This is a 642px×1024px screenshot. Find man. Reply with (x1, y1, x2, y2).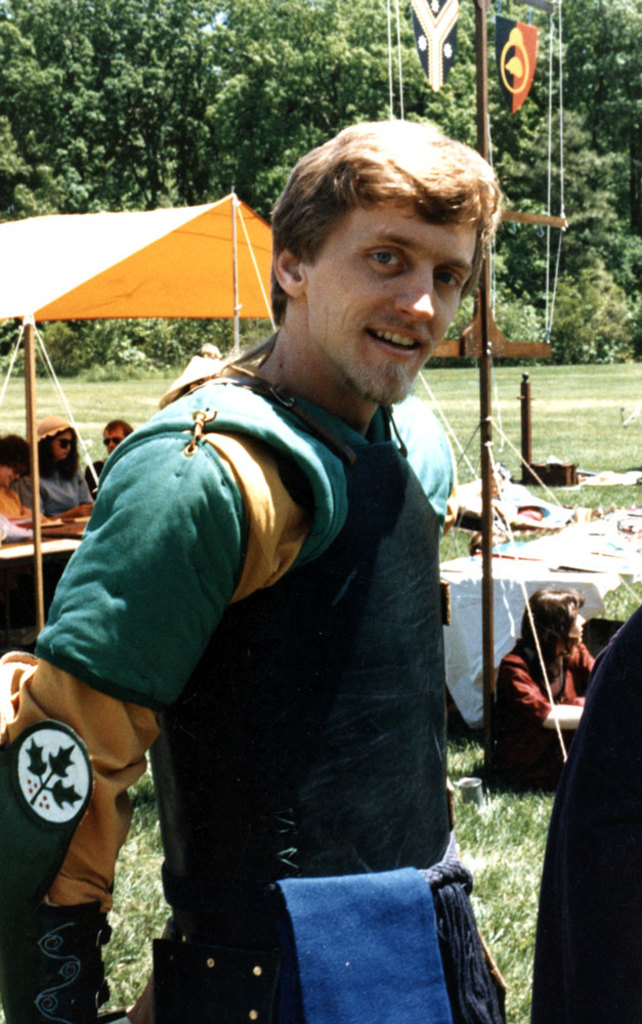
(60, 158, 526, 984).
